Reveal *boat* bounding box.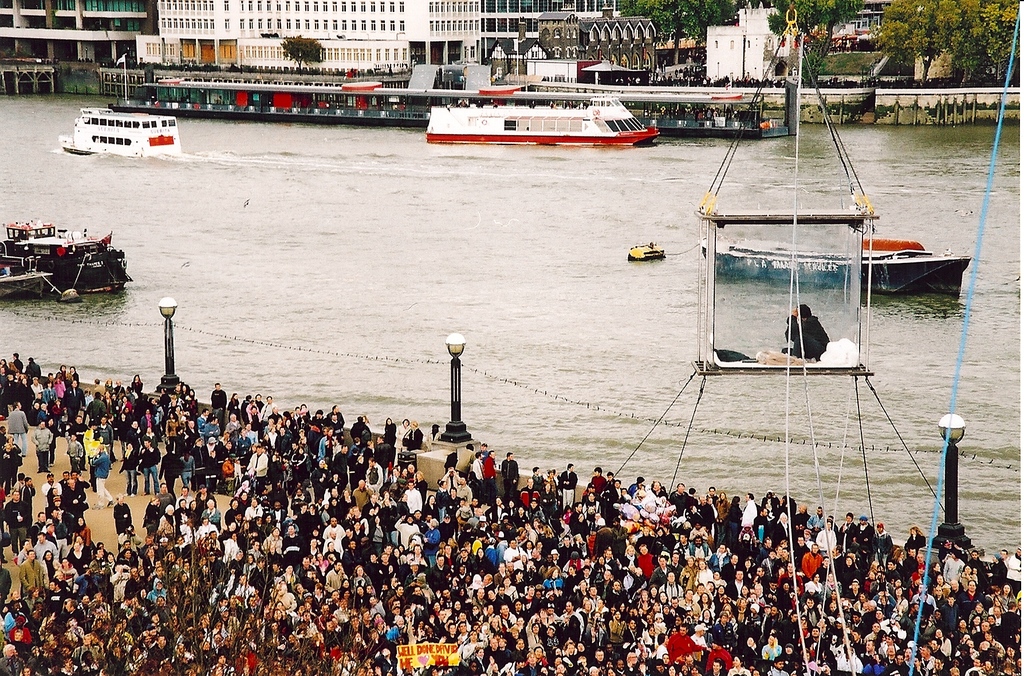
Revealed: 0,220,132,299.
